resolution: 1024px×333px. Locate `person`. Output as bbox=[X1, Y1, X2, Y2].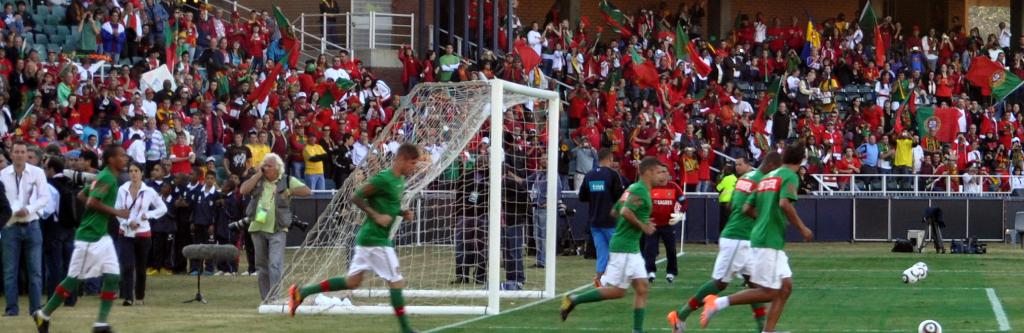
bbox=[639, 162, 686, 284].
